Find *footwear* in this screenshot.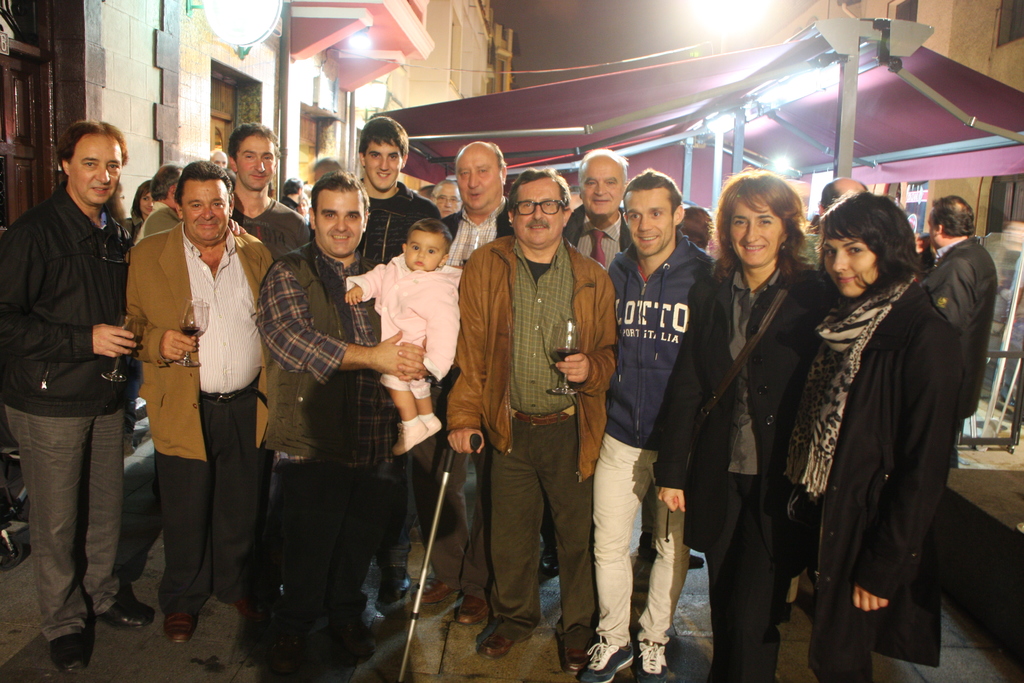
The bounding box for *footwear* is {"x1": 164, "y1": 611, "x2": 200, "y2": 642}.
